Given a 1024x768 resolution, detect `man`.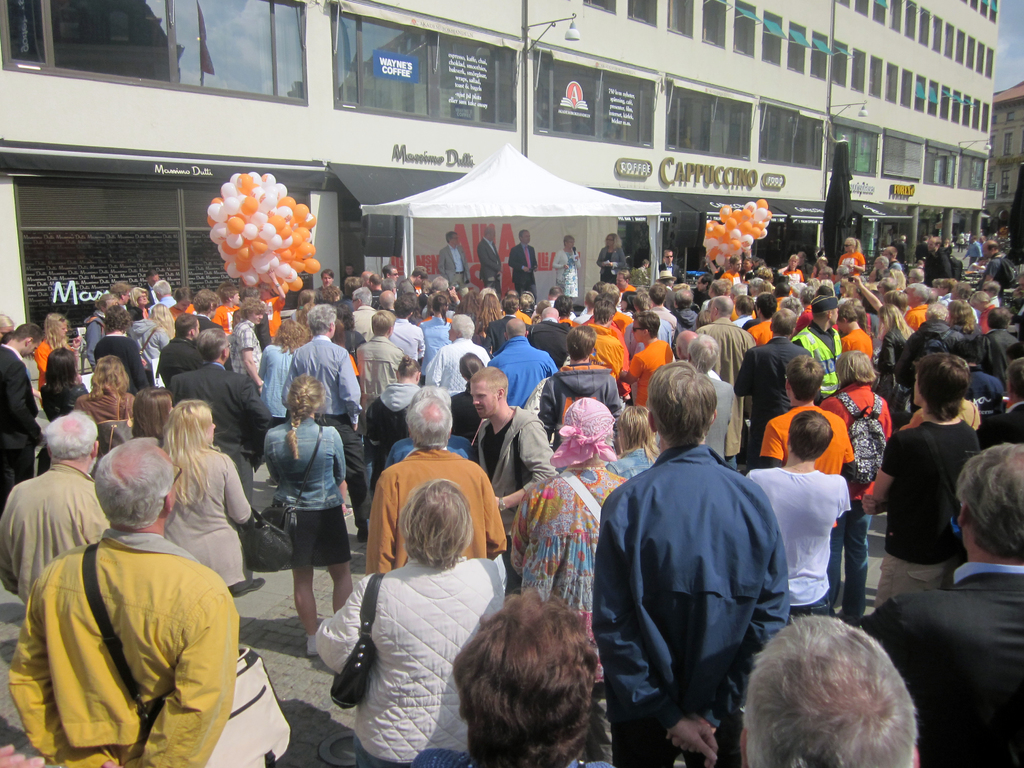
locate(484, 312, 558, 397).
